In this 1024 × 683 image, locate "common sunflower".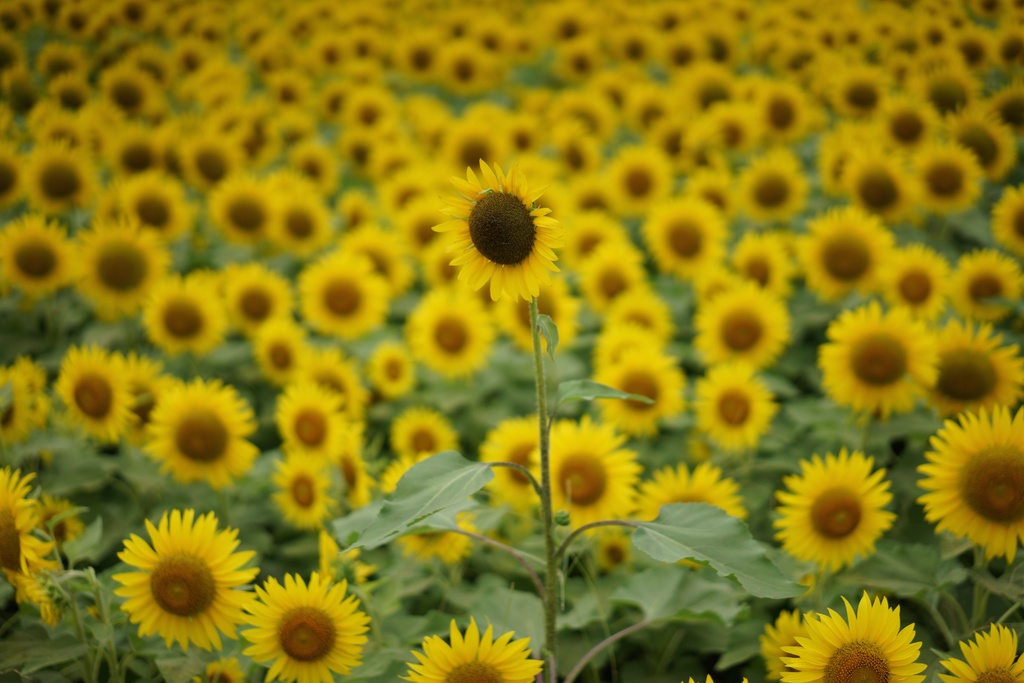
Bounding box: [x1=170, y1=129, x2=249, y2=202].
